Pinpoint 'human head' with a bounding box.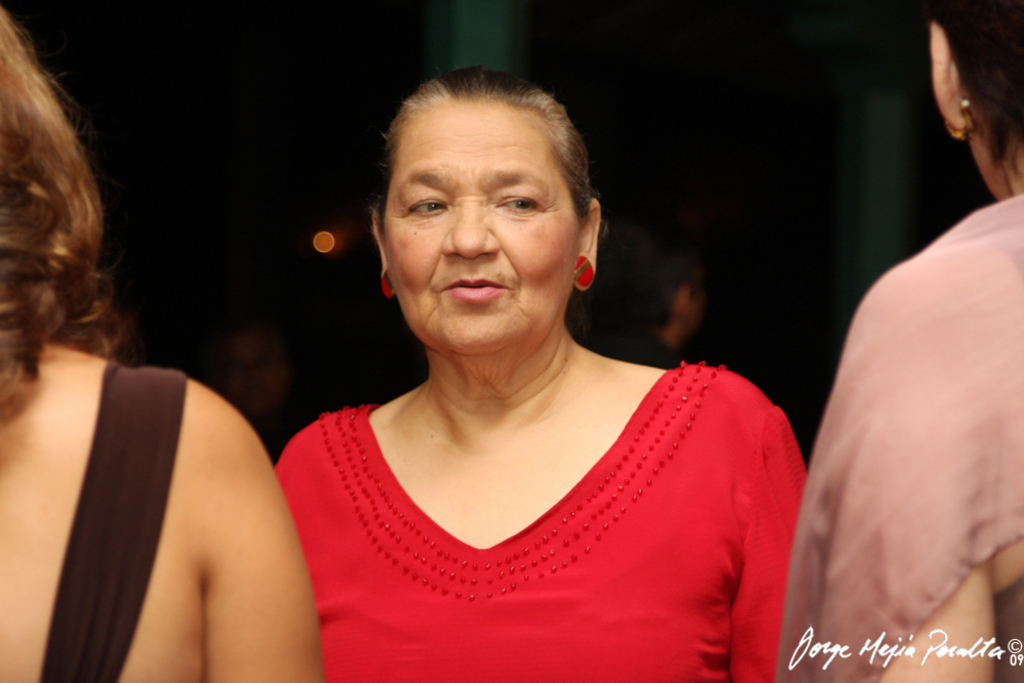
box(0, 9, 110, 344).
